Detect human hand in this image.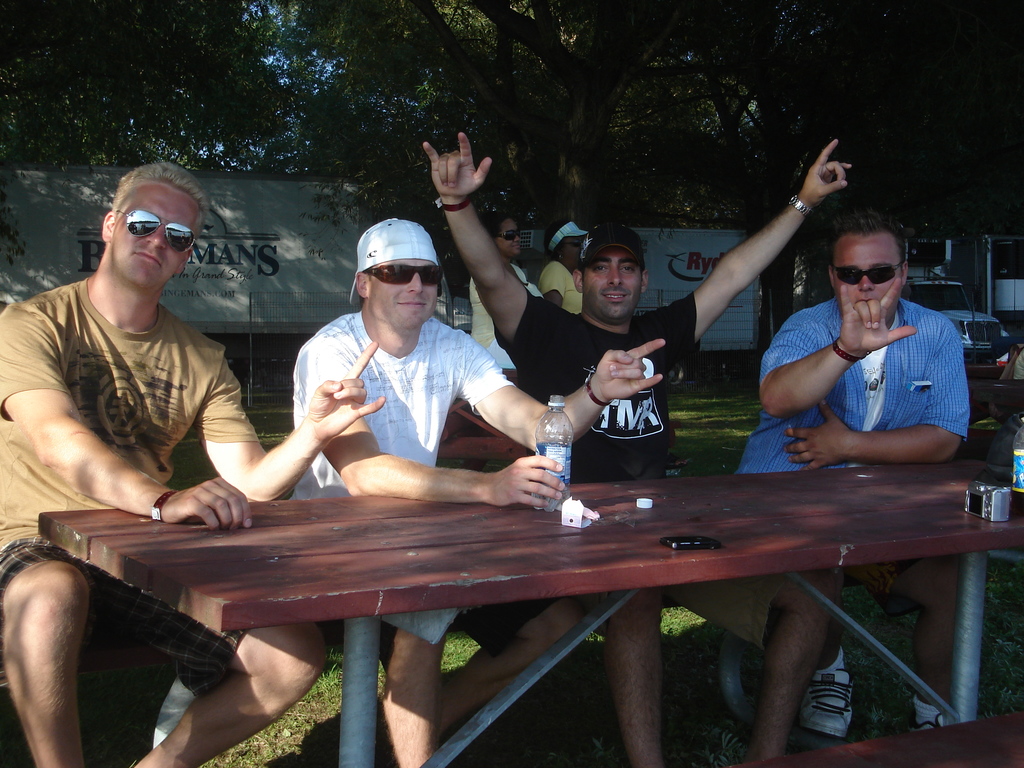
Detection: <region>488, 454, 568, 512</region>.
